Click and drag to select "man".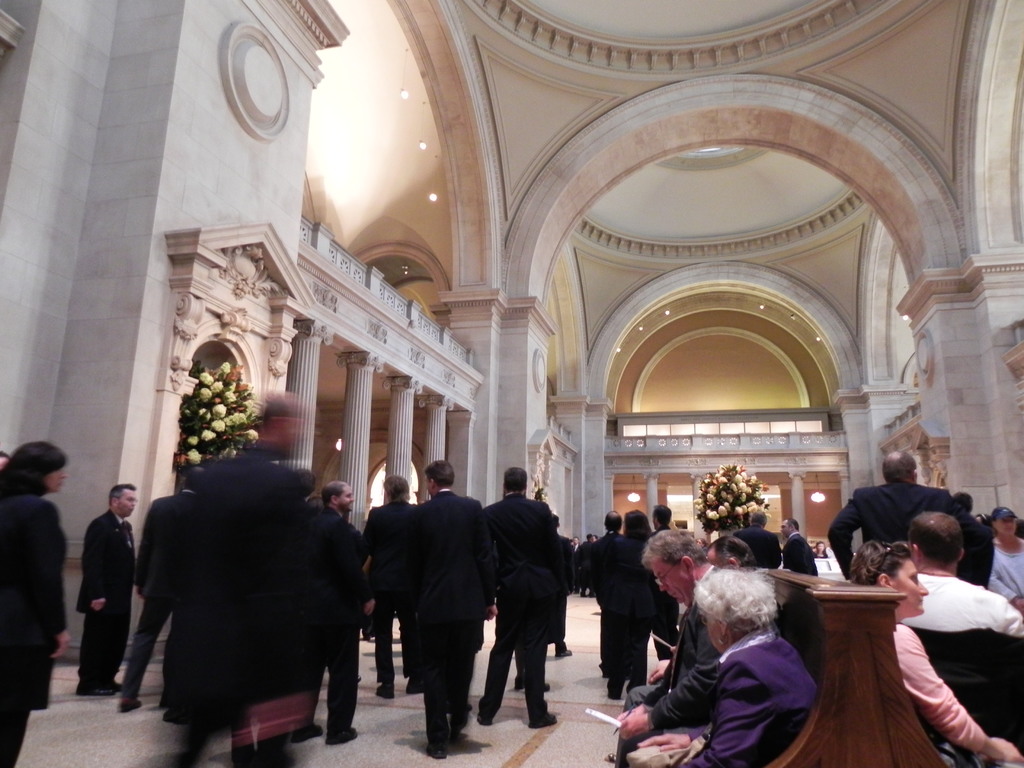
Selection: <region>822, 451, 961, 583</region>.
